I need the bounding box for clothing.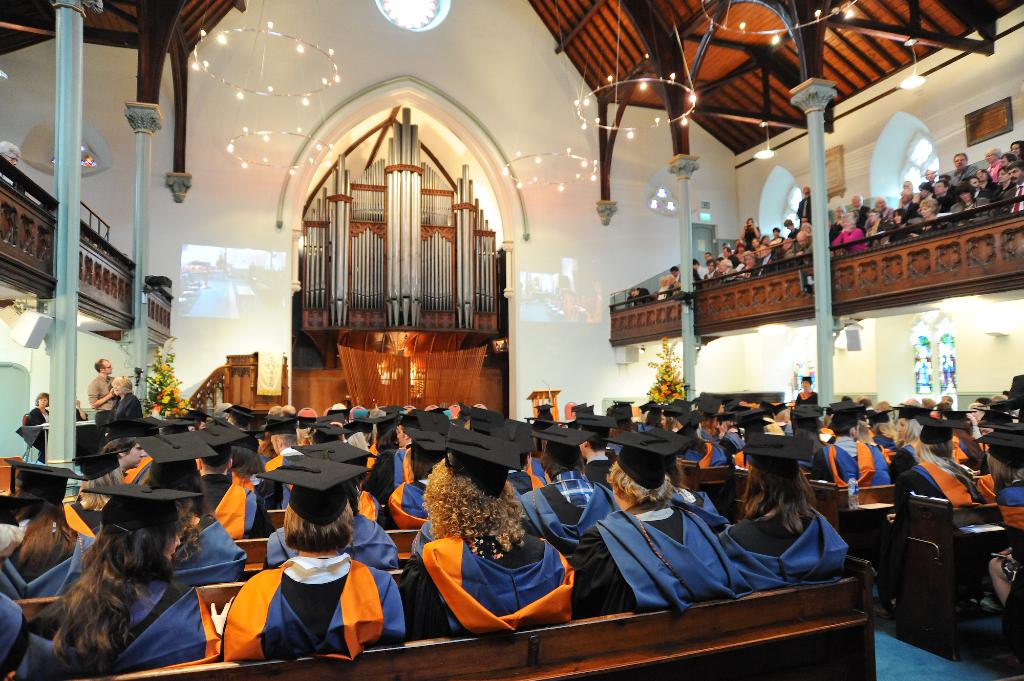
Here it is: box(870, 435, 902, 458).
